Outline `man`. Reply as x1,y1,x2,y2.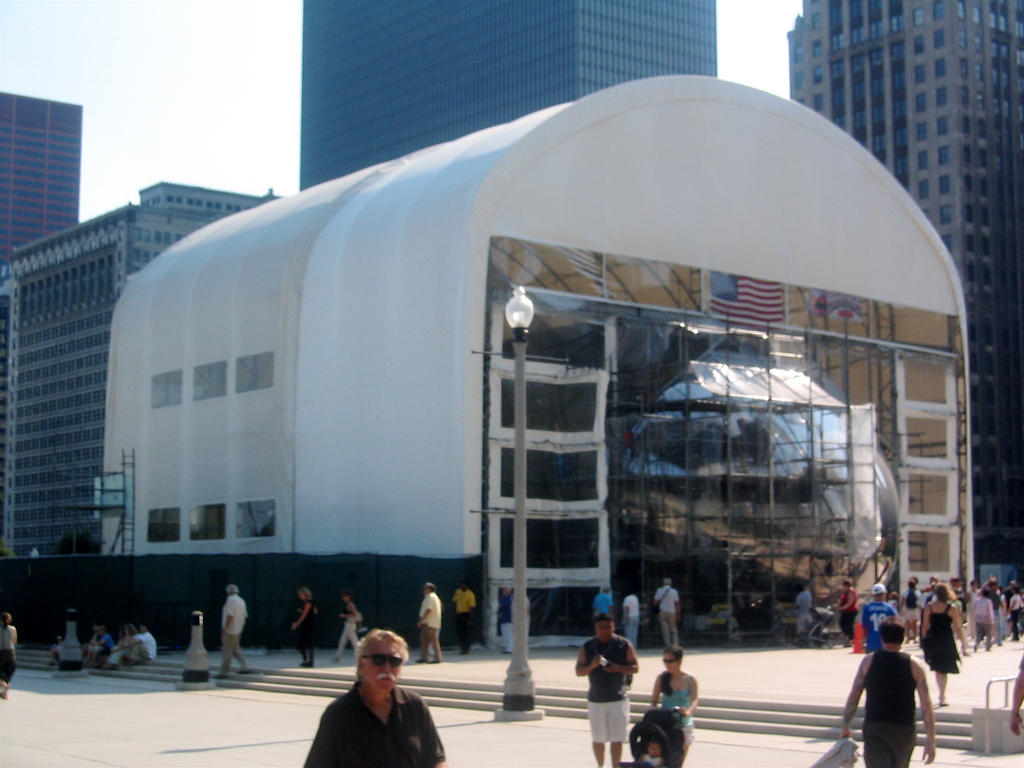
301,634,439,767.
